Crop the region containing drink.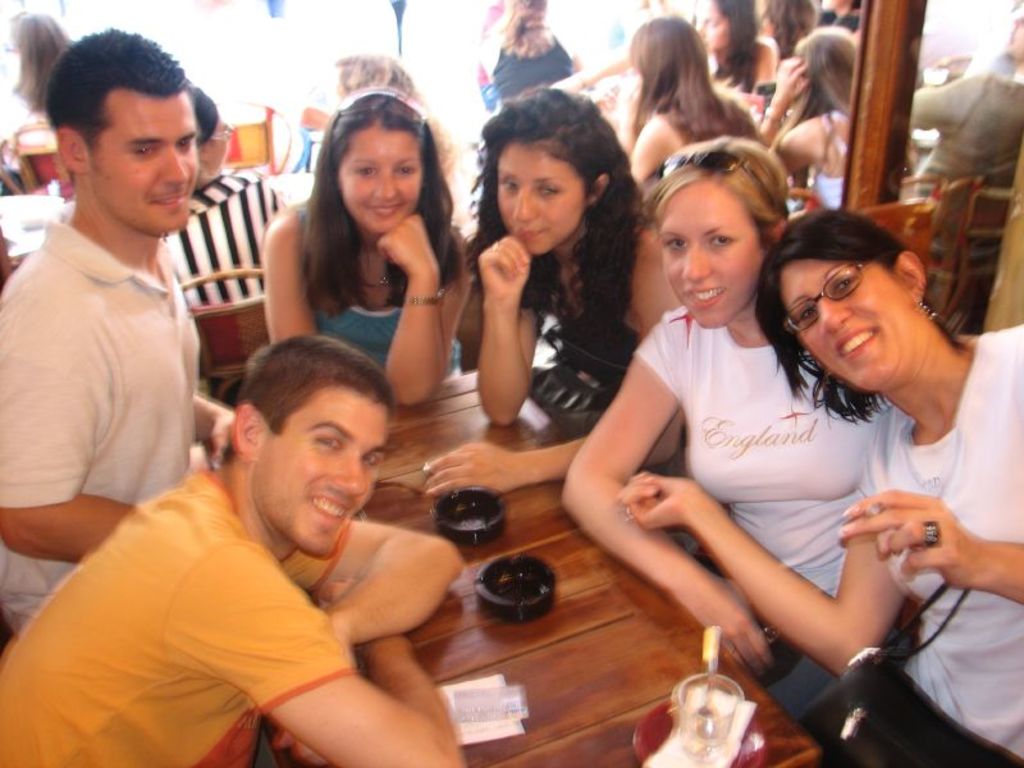
Crop region: bbox=(682, 709, 730, 767).
